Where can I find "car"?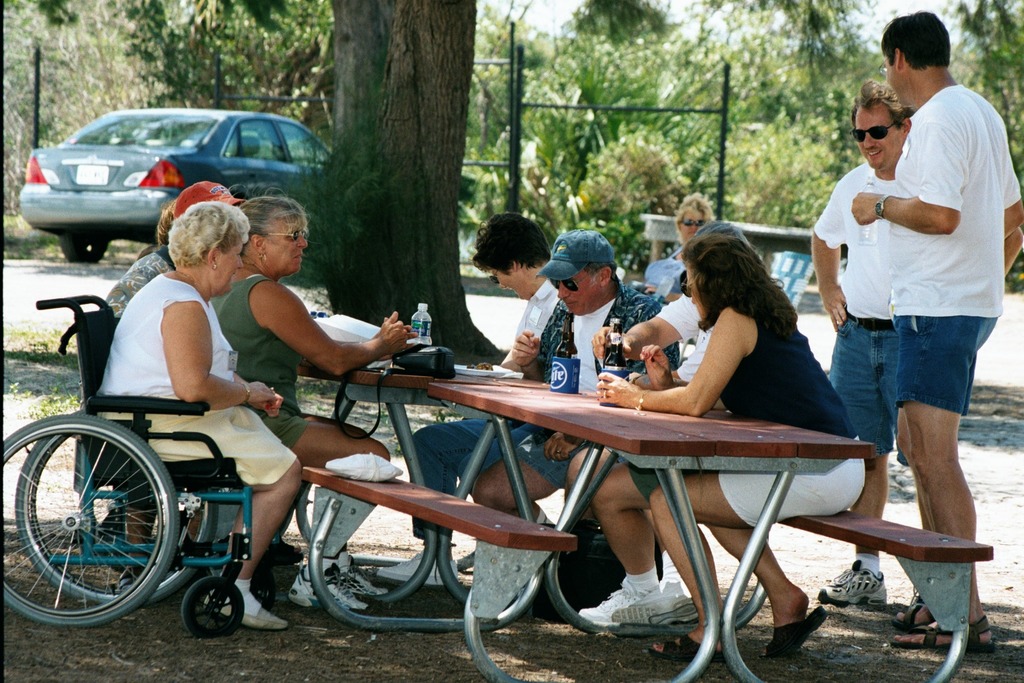
You can find it at bbox=[15, 107, 335, 262].
